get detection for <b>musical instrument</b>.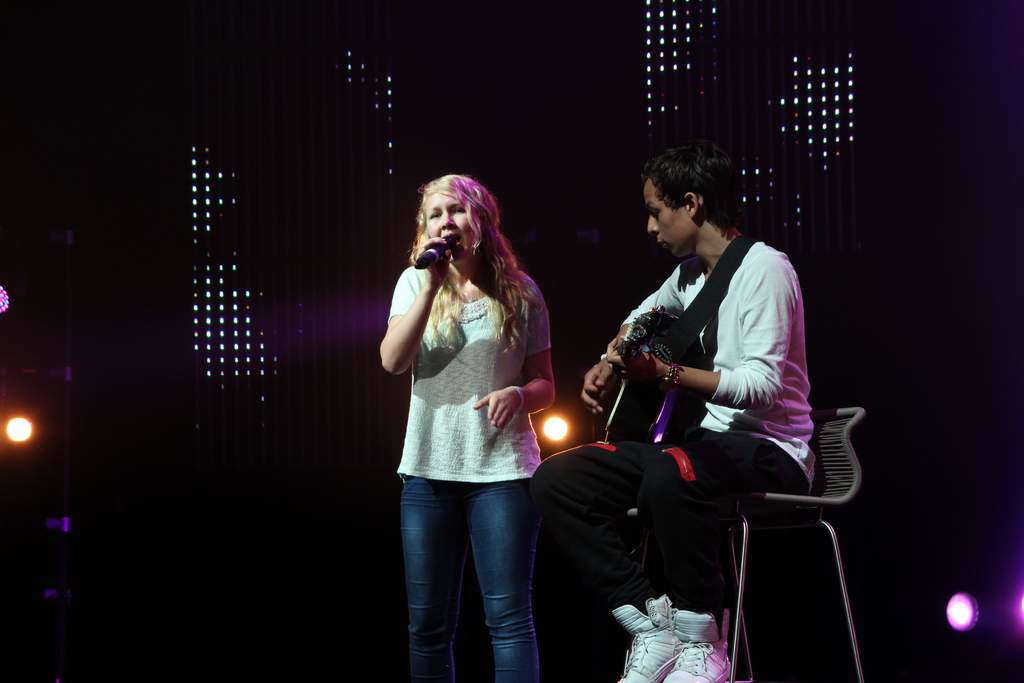
Detection: [left=598, top=298, right=698, bottom=447].
